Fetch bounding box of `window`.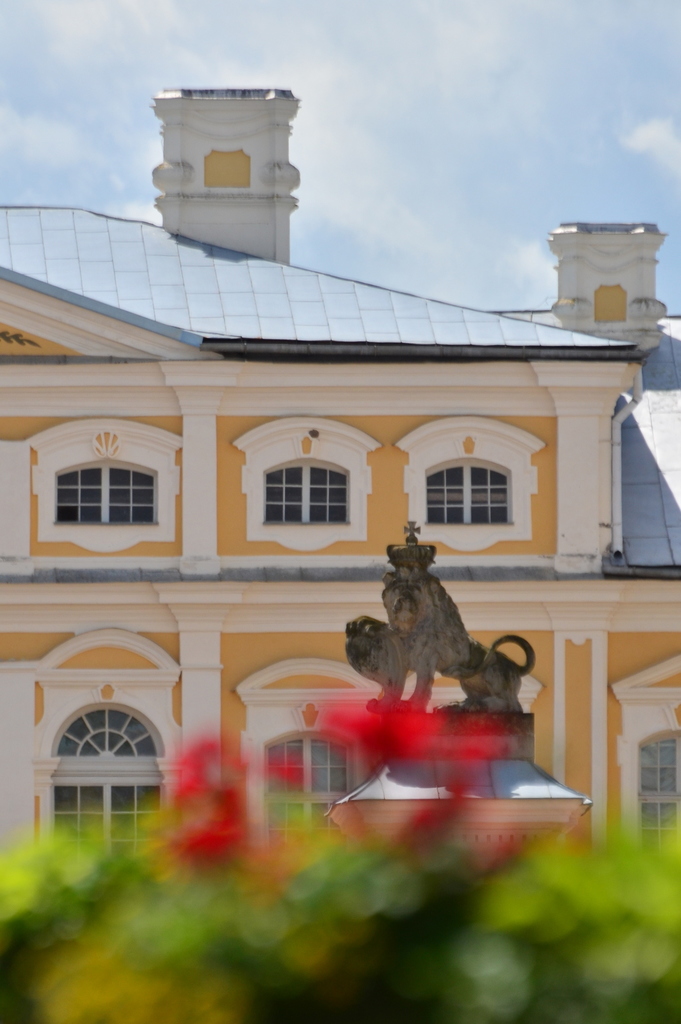
Bbox: 263 457 349 522.
